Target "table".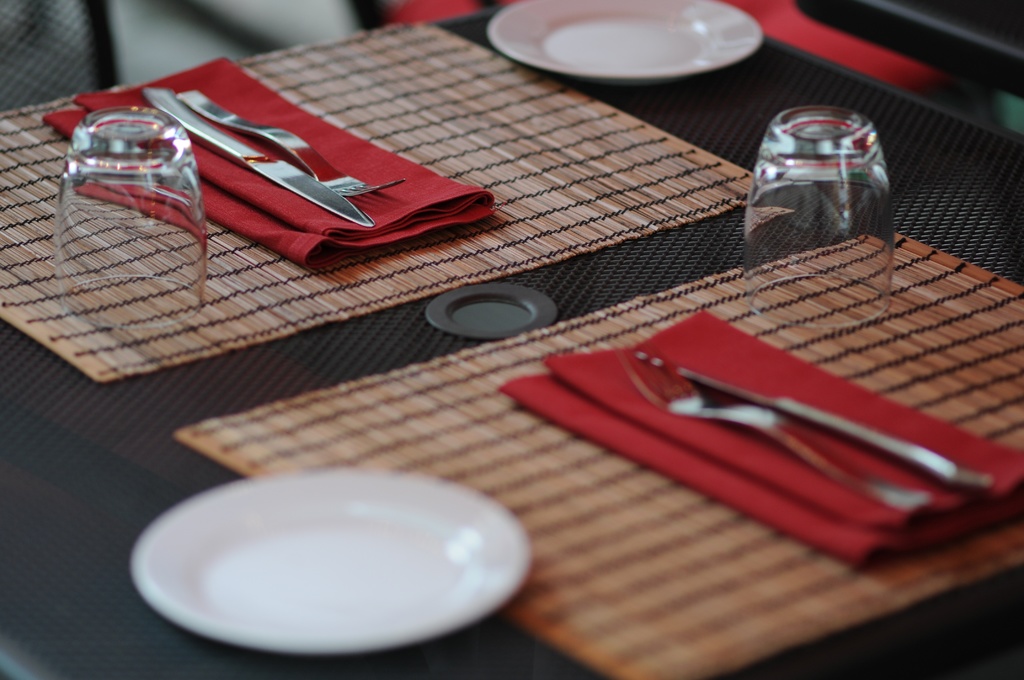
Target region: 0:0:1023:677.
